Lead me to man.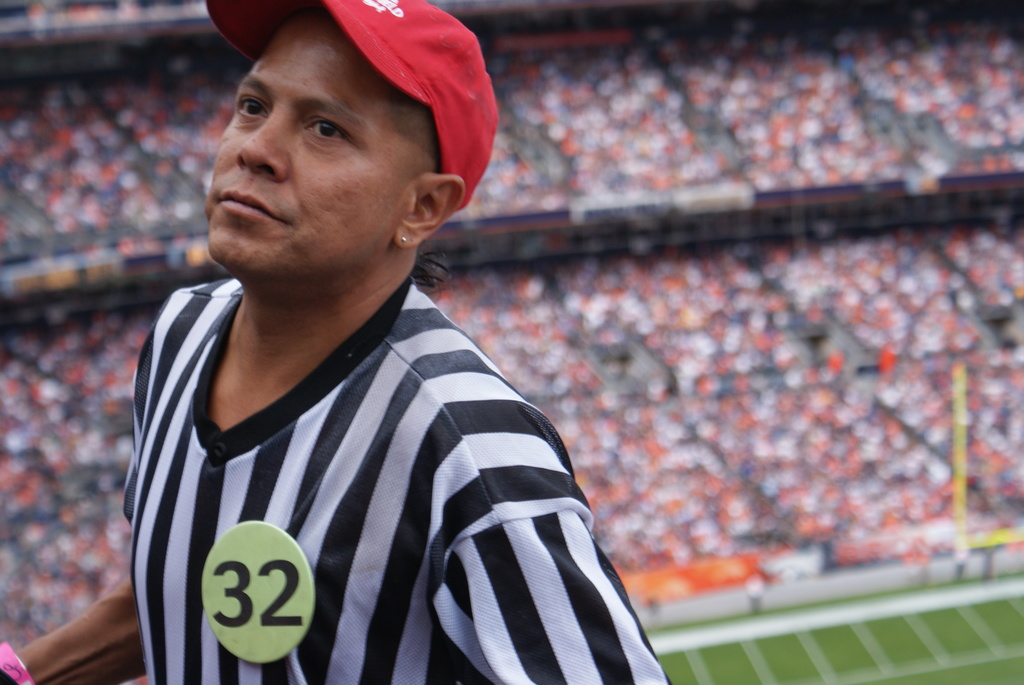
Lead to bbox=(80, 0, 682, 669).
